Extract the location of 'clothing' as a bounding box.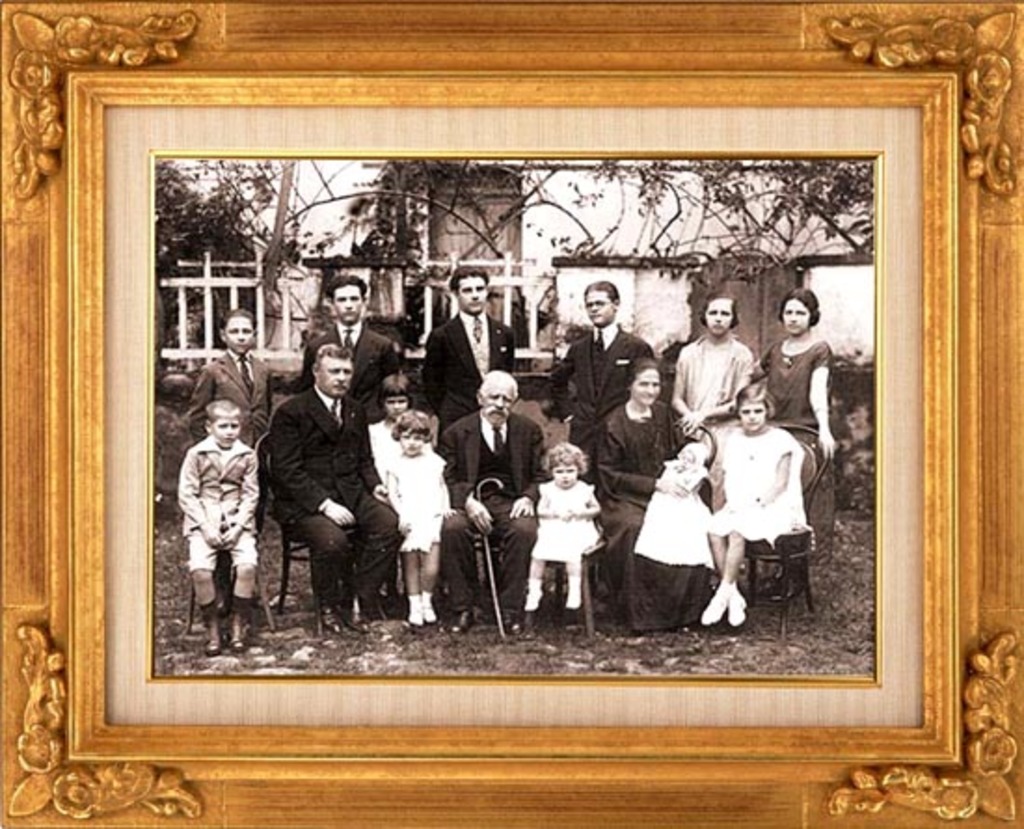
bbox=[171, 438, 264, 572].
